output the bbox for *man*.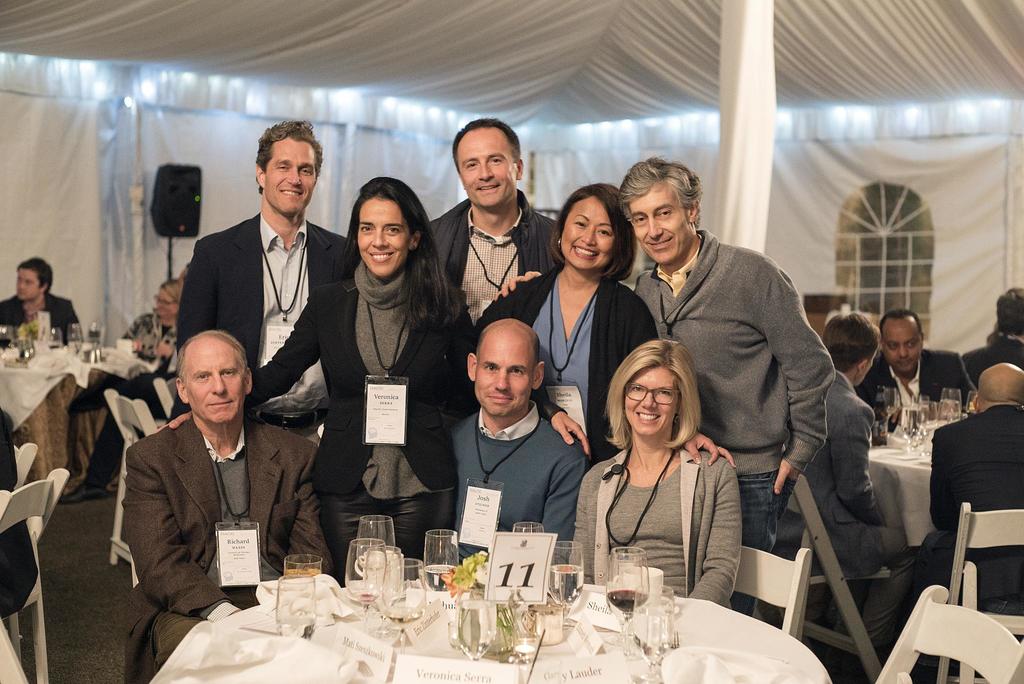
{"x1": 118, "y1": 325, "x2": 337, "y2": 683}.
